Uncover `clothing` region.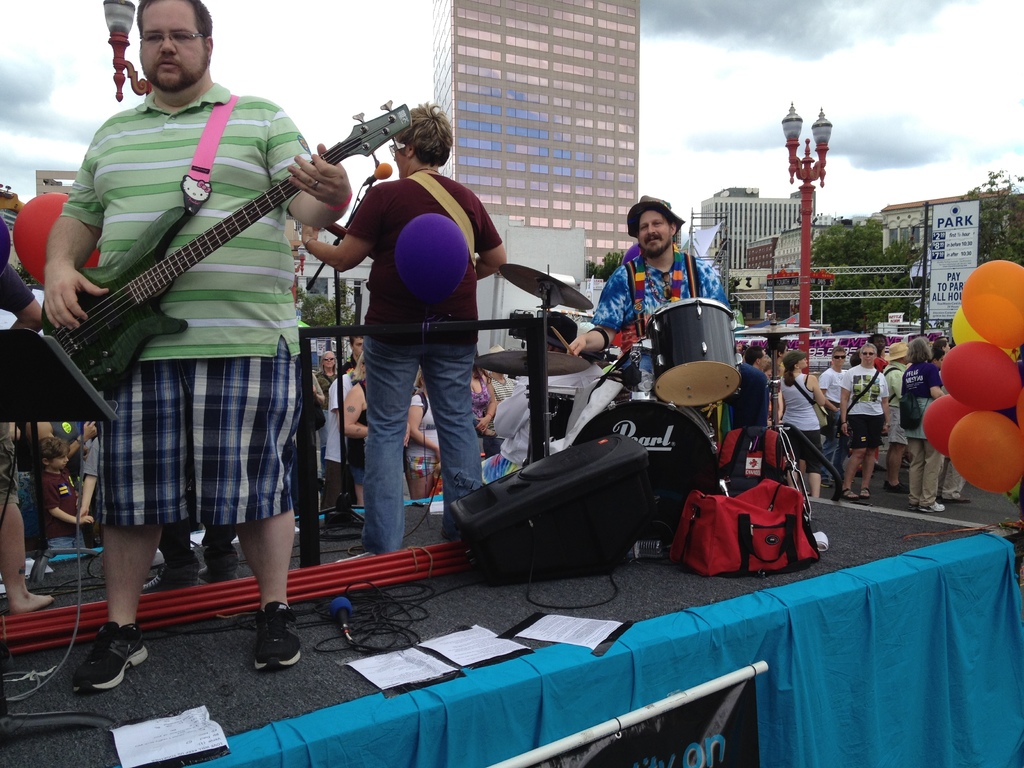
Uncovered: box(327, 374, 341, 461).
